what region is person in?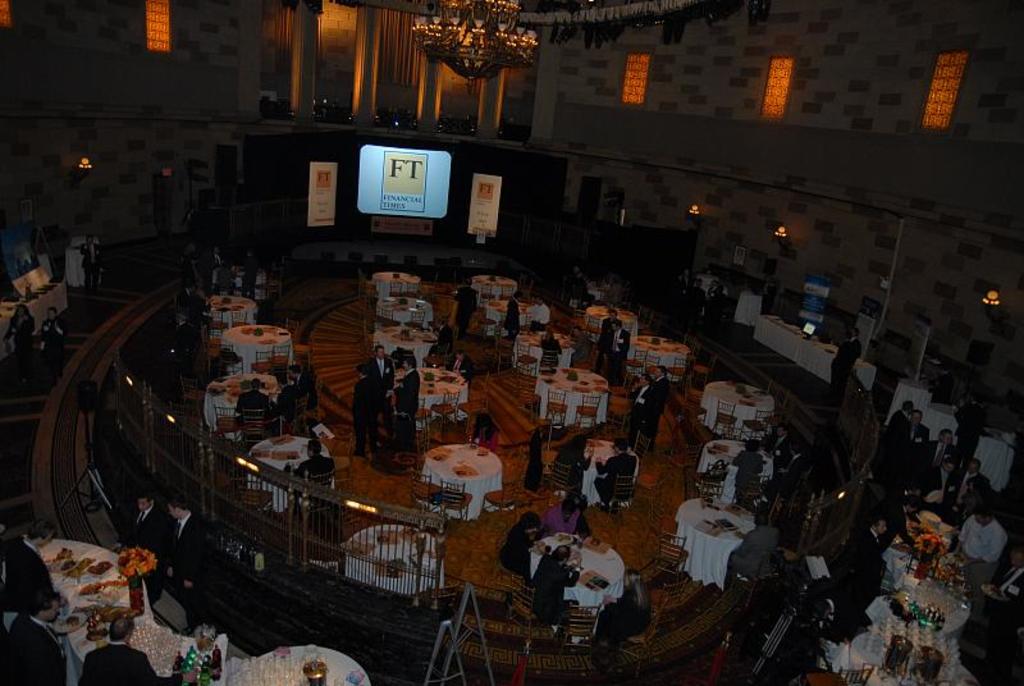
x1=0, y1=503, x2=67, y2=617.
